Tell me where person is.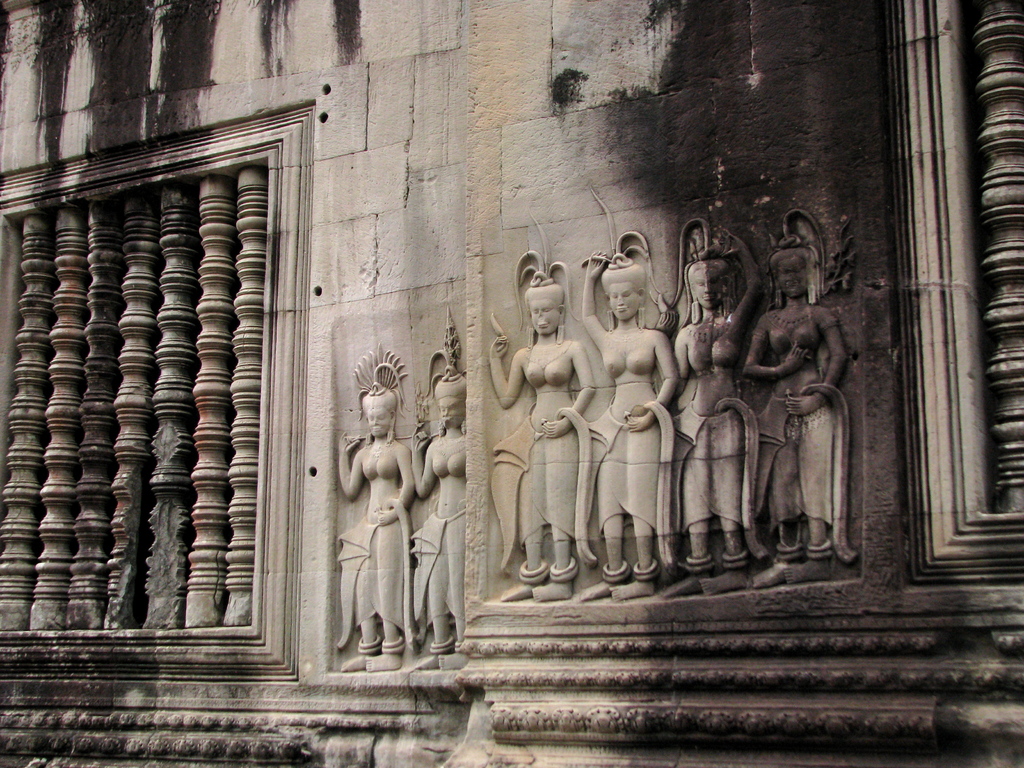
person is at pyautogui.locateOnScreen(334, 344, 412, 667).
